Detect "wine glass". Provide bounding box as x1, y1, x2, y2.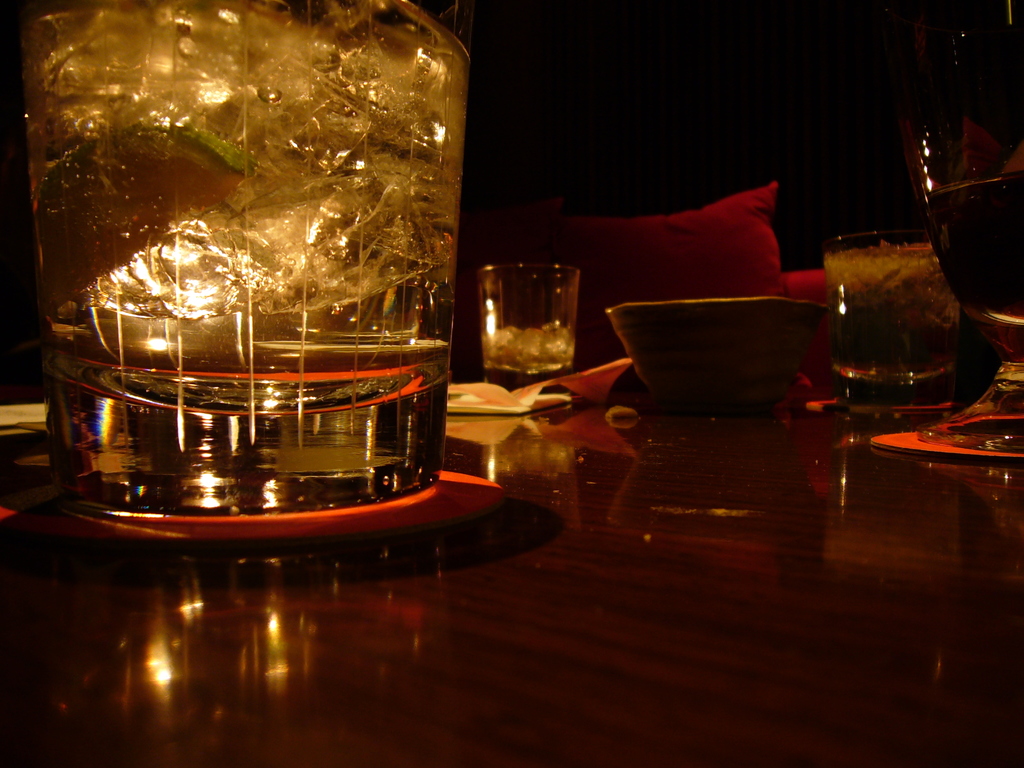
906, 8, 1023, 455.
